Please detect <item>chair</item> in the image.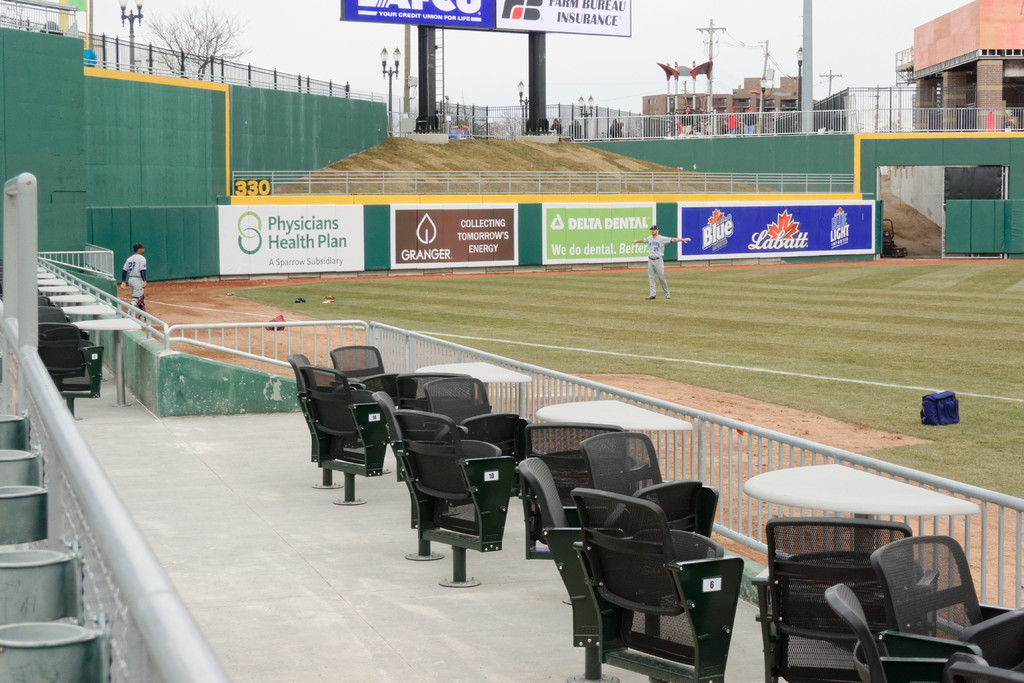
bbox=[580, 436, 721, 646].
